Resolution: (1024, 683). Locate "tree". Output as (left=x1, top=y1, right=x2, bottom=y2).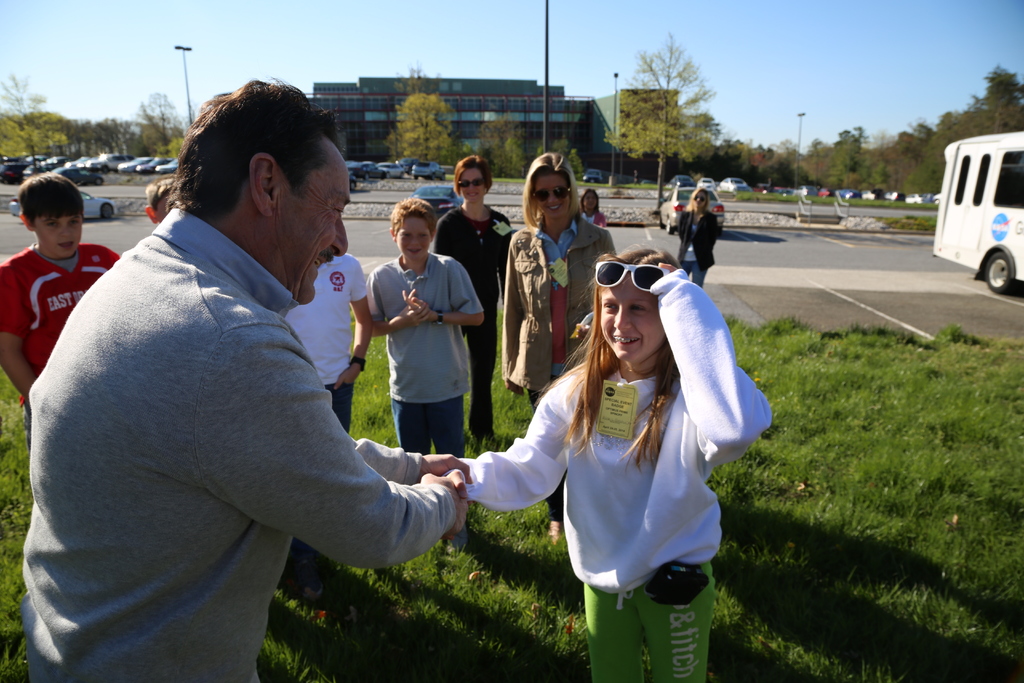
(left=601, top=37, right=724, bottom=219).
